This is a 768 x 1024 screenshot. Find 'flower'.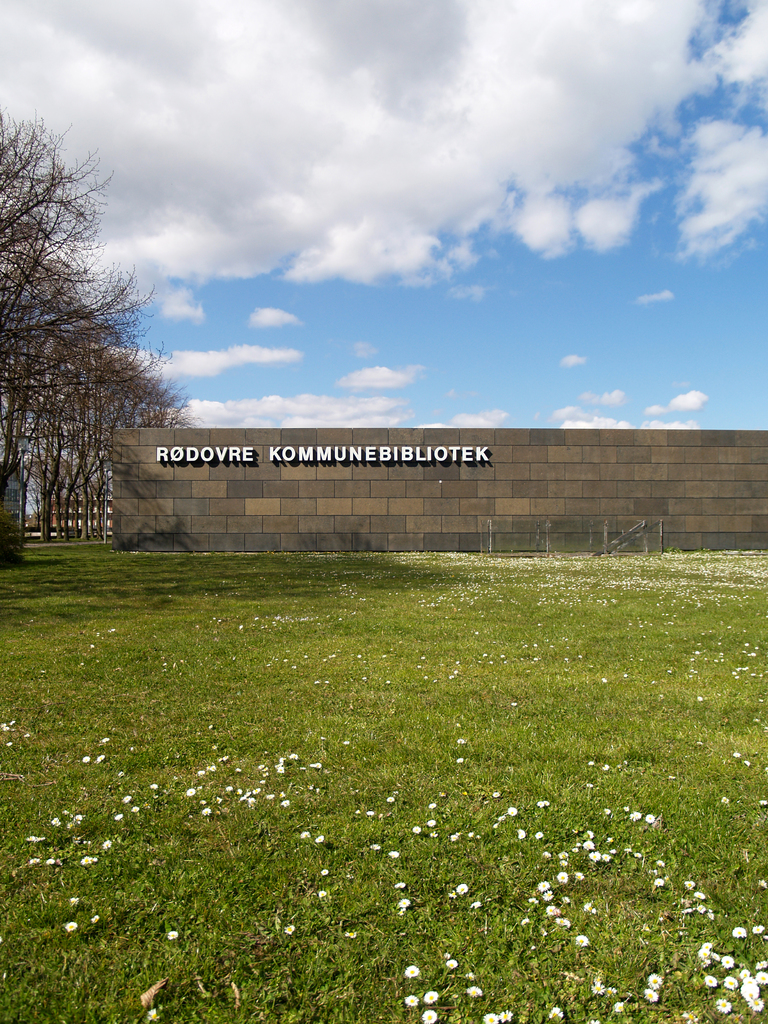
Bounding box: (66, 922, 79, 930).
